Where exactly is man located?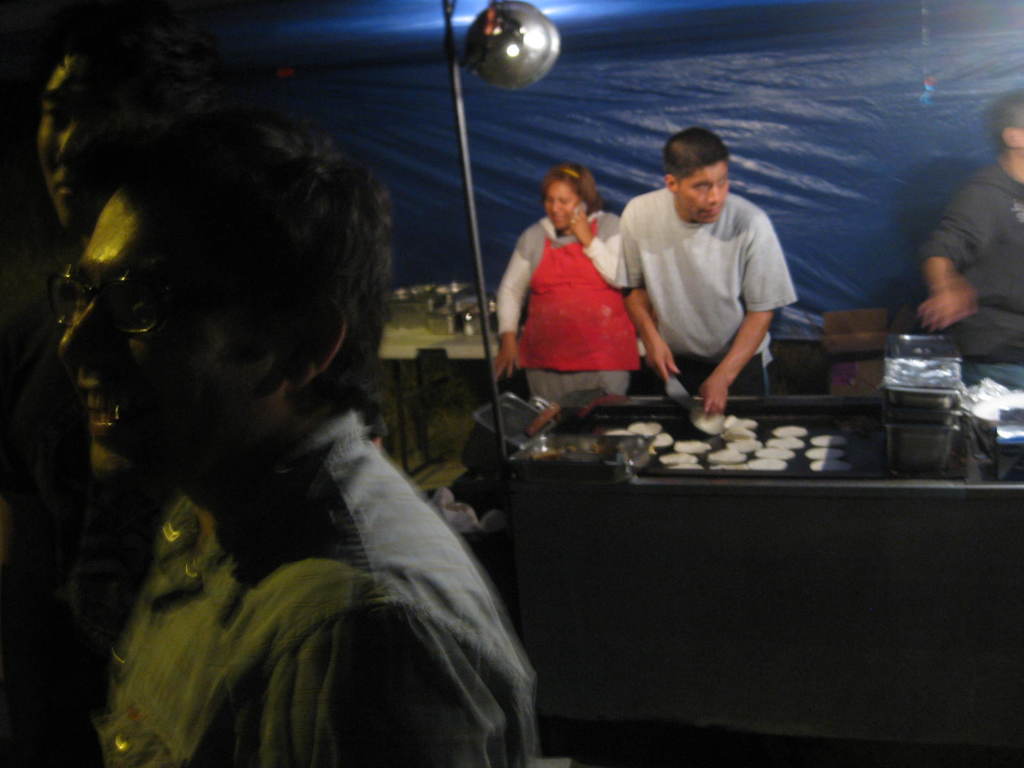
Its bounding box is Rect(55, 116, 538, 767).
